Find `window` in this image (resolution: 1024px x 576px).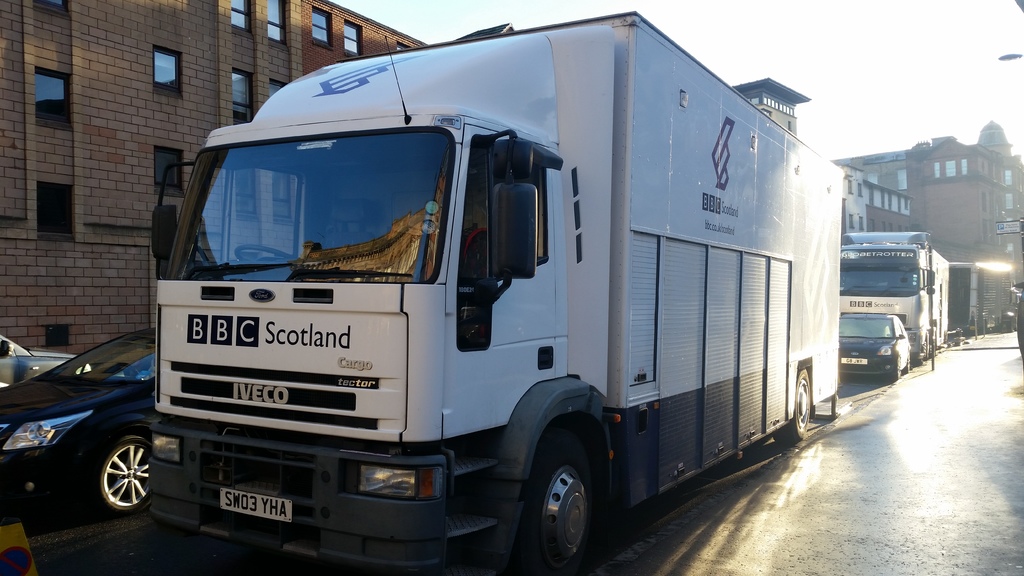
pyautogui.locateOnScreen(232, 67, 255, 124).
